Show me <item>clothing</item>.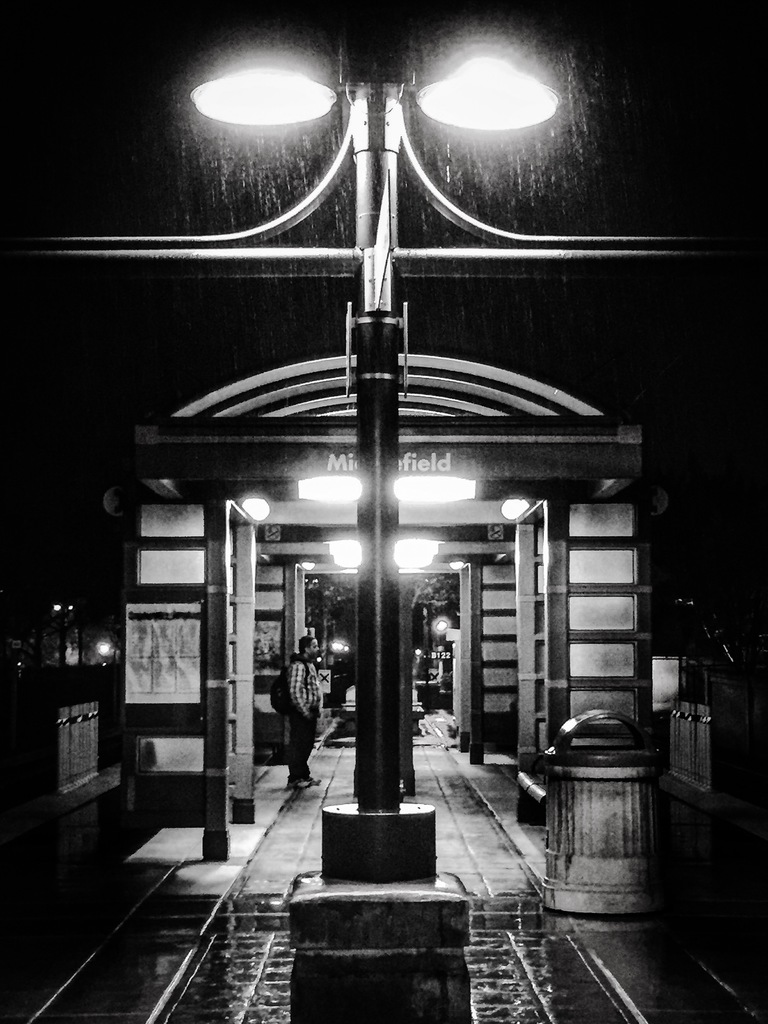
<item>clothing</item> is here: [x1=289, y1=659, x2=321, y2=717].
